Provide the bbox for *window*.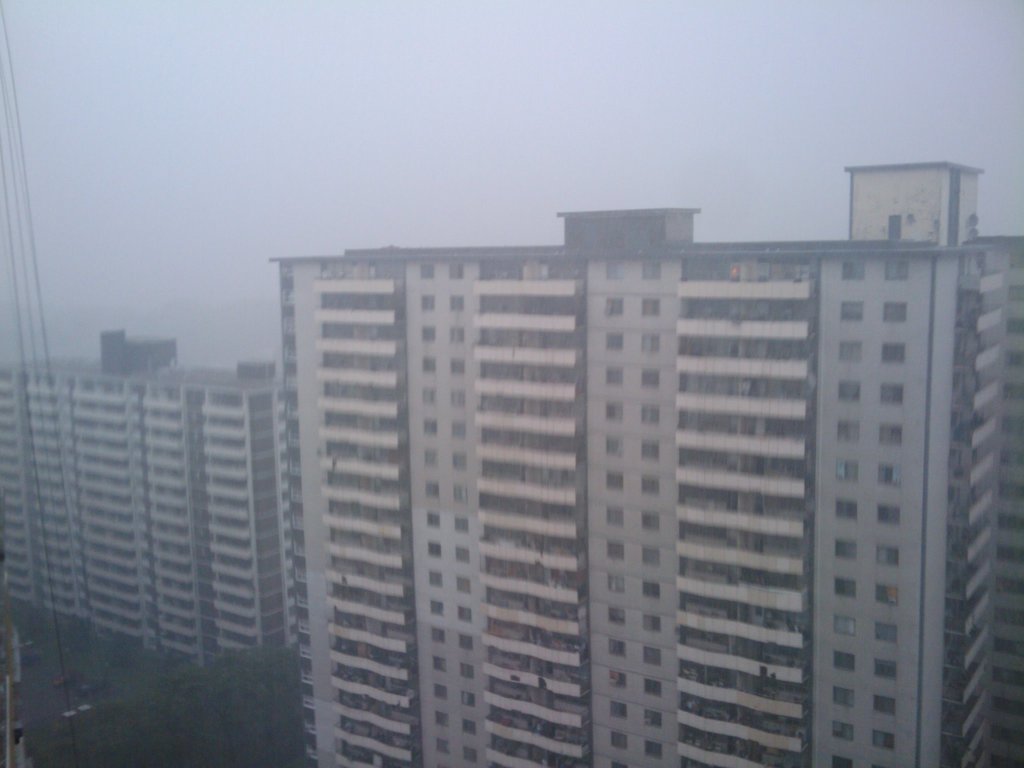
<region>449, 326, 465, 346</region>.
